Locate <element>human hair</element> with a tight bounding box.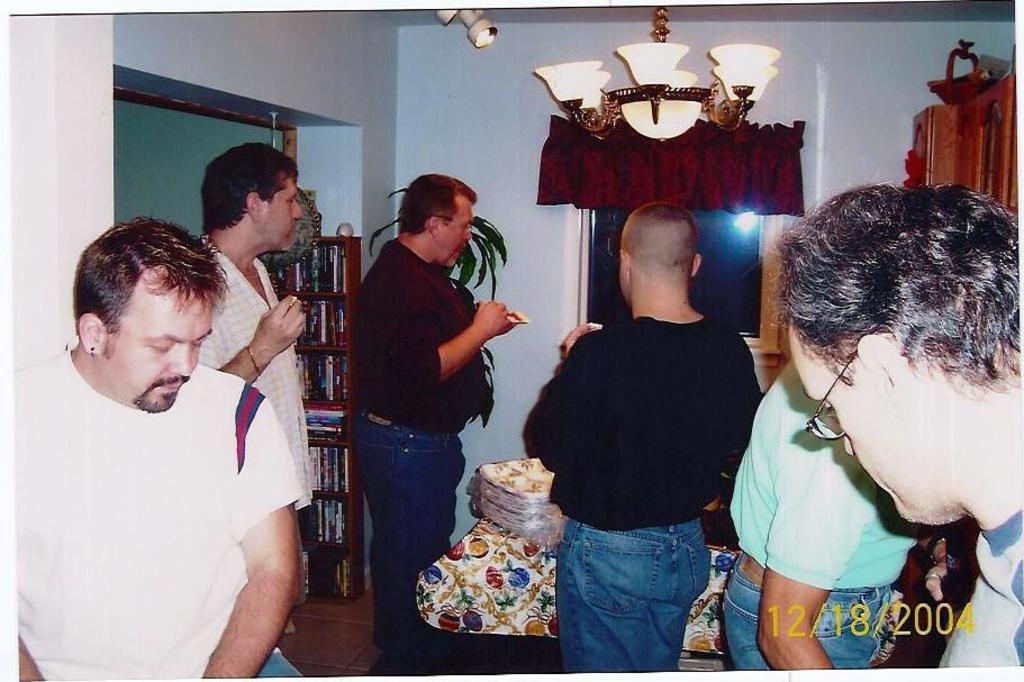
(left=398, top=173, right=475, bottom=237).
